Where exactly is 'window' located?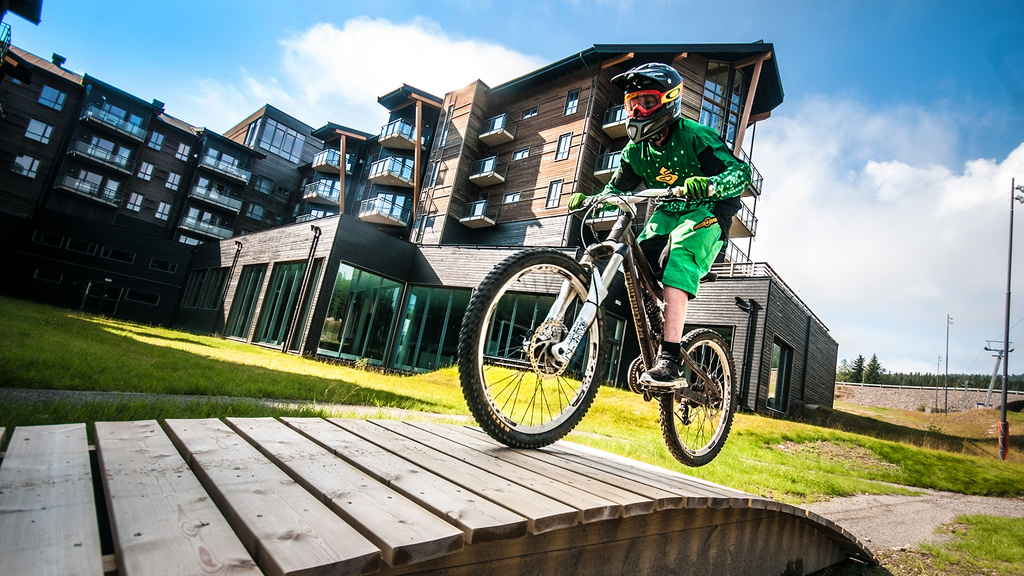
Its bounding box is rect(198, 211, 223, 235).
